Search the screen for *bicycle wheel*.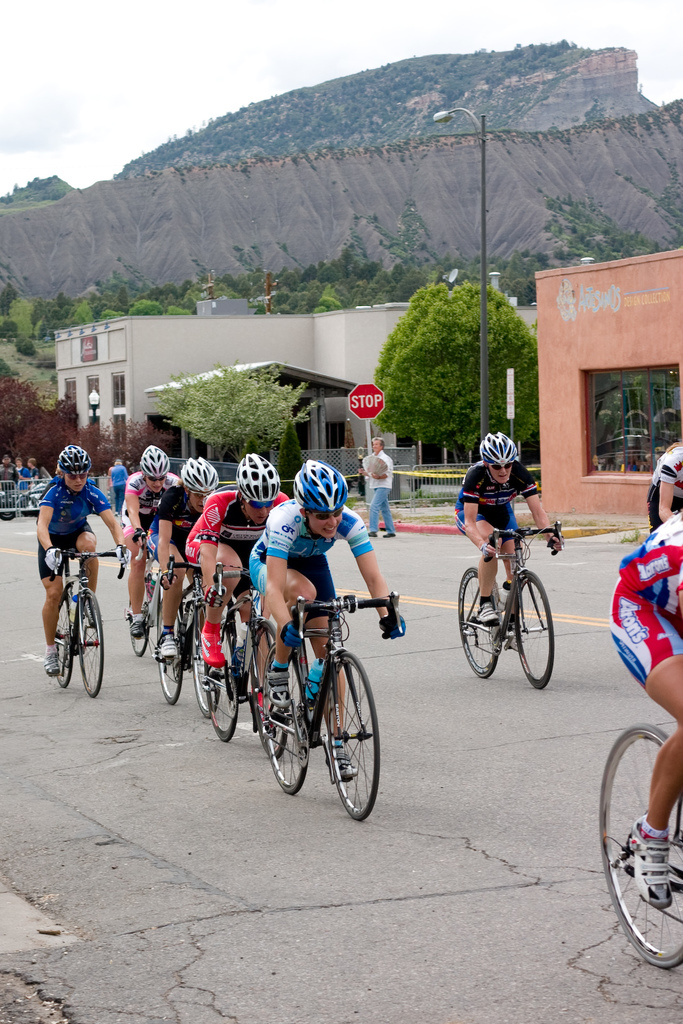
Found at bbox=[457, 568, 501, 680].
